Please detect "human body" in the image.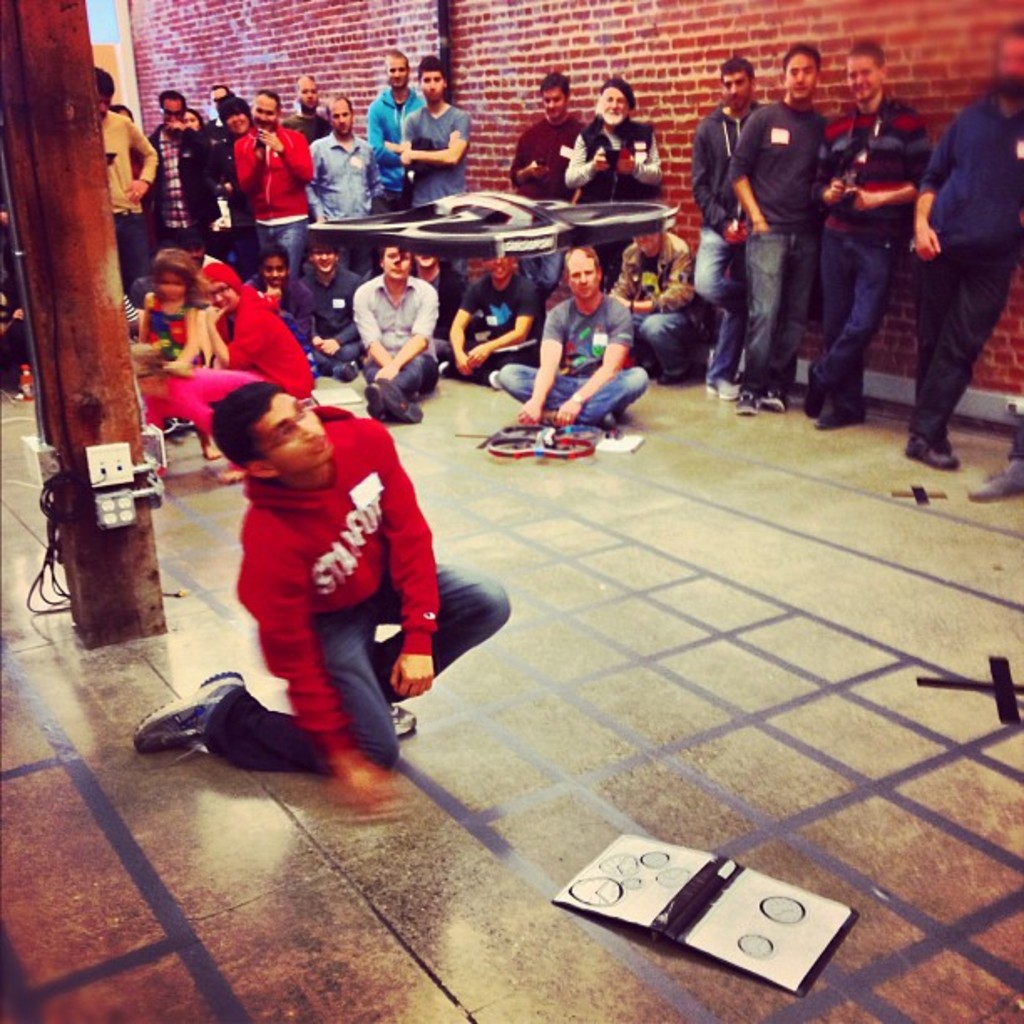
box(375, 54, 435, 219).
